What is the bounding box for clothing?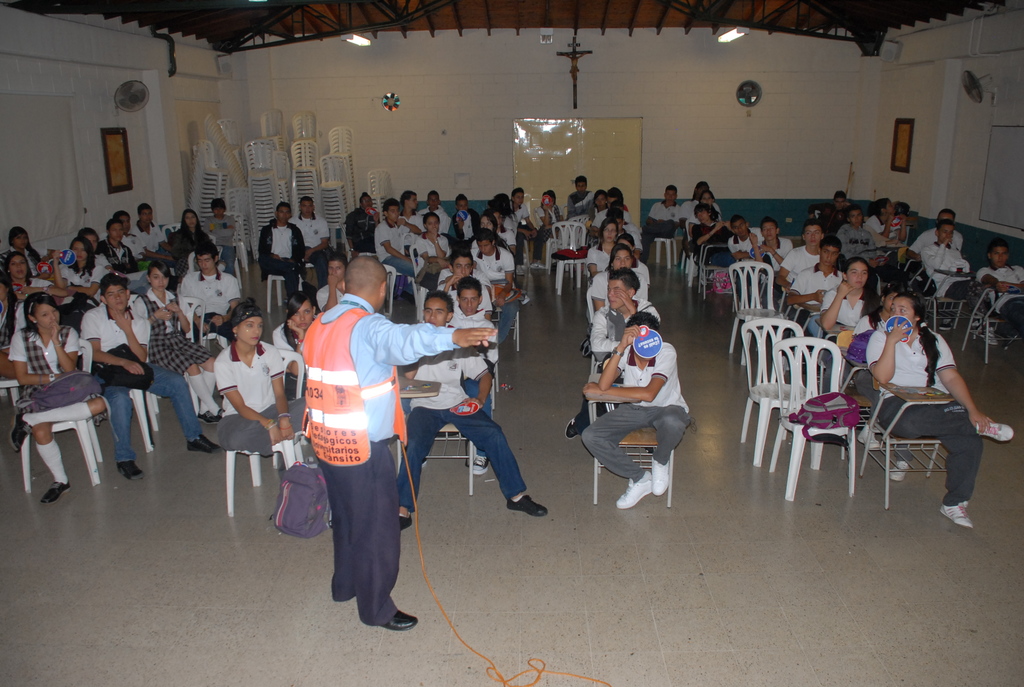
bbox(373, 217, 411, 264).
